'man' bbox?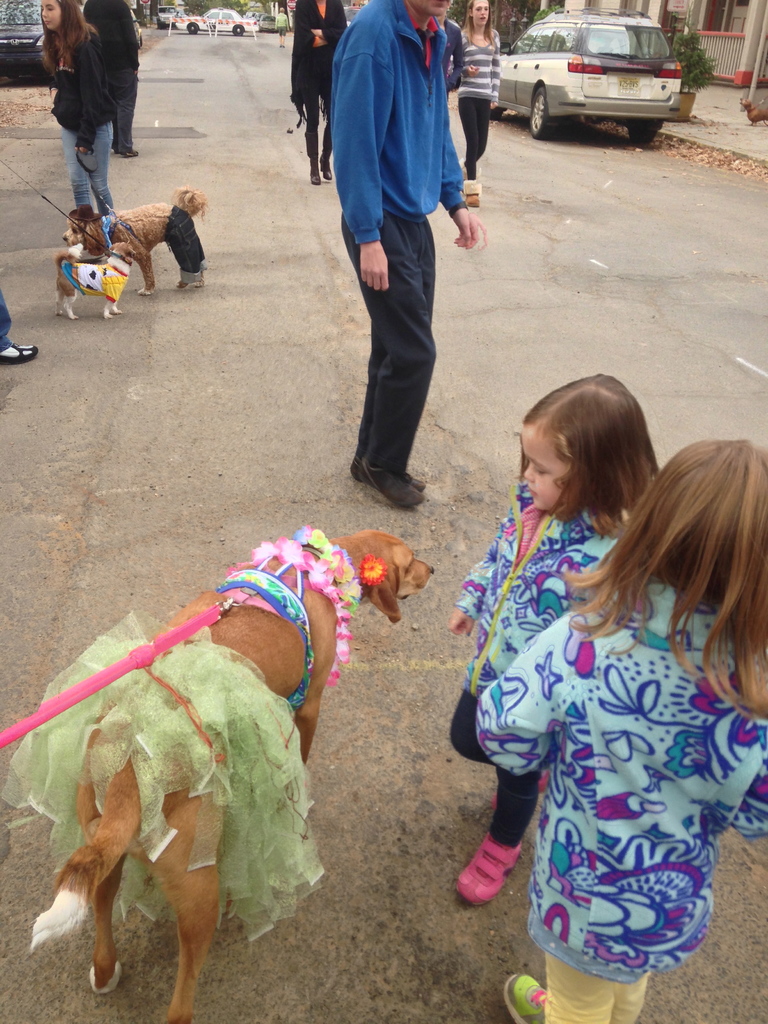
pyautogui.locateOnScreen(313, 1, 495, 508)
